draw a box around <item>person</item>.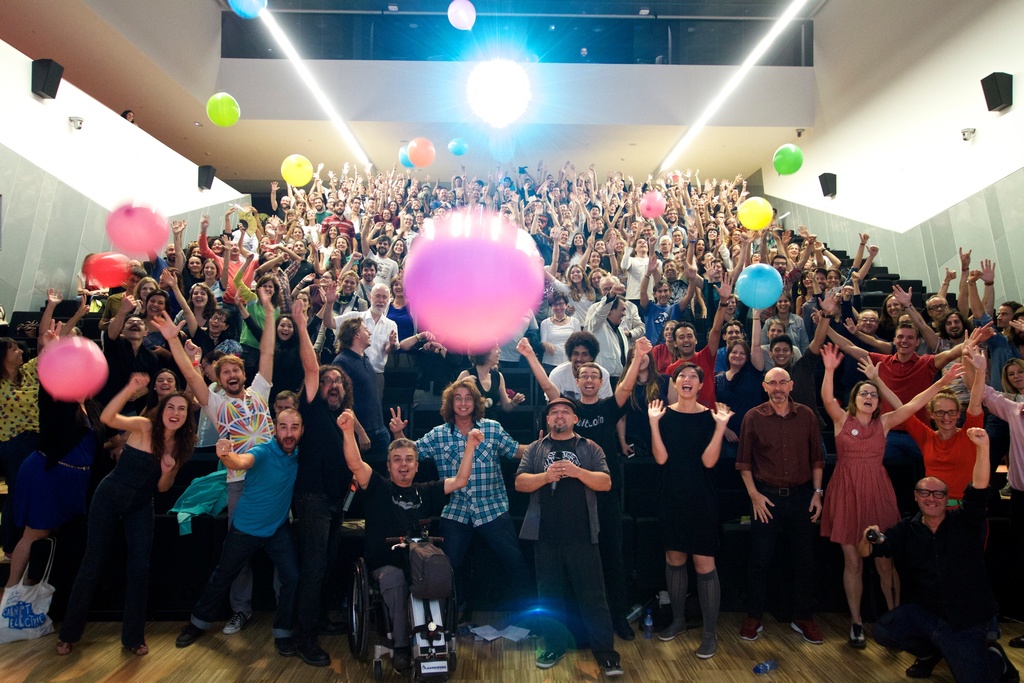
l=995, t=297, r=1022, b=334.
